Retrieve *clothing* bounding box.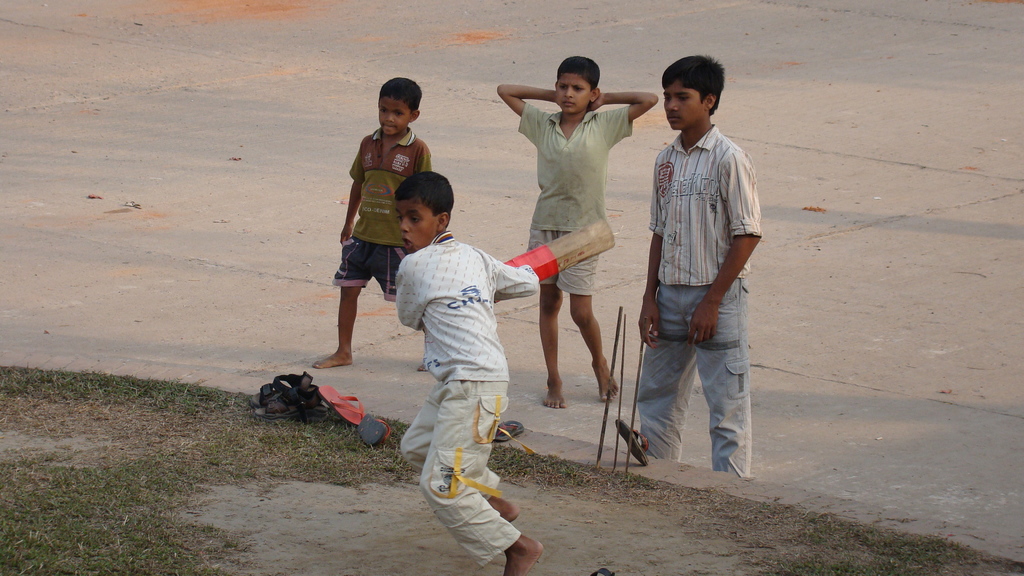
Bounding box: (left=652, top=119, right=762, bottom=477).
